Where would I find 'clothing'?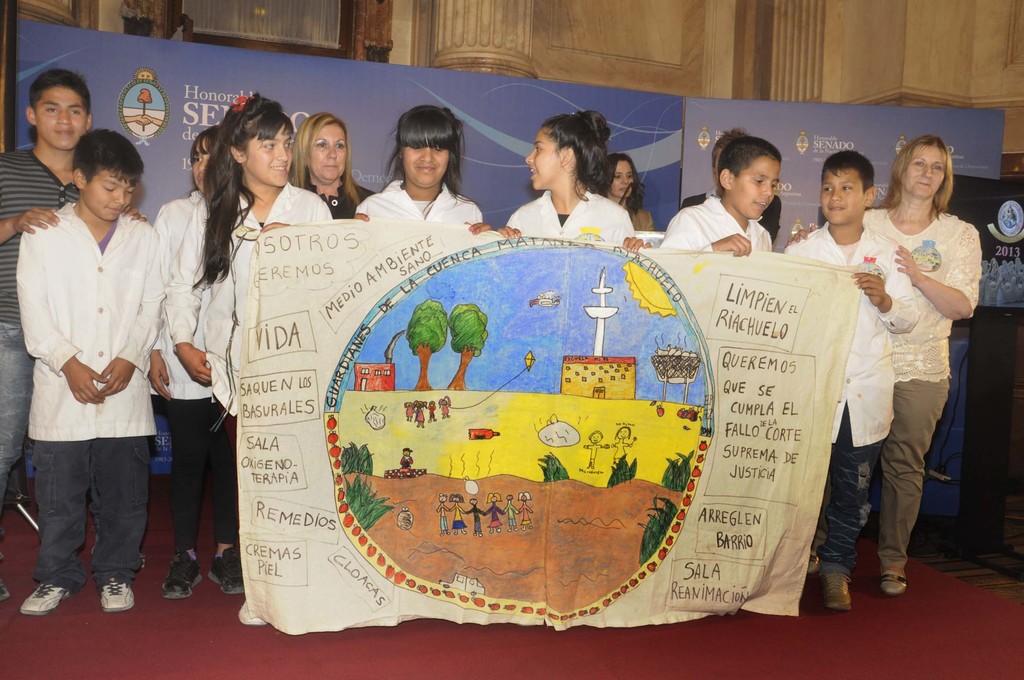
At bbox=(671, 189, 773, 250).
